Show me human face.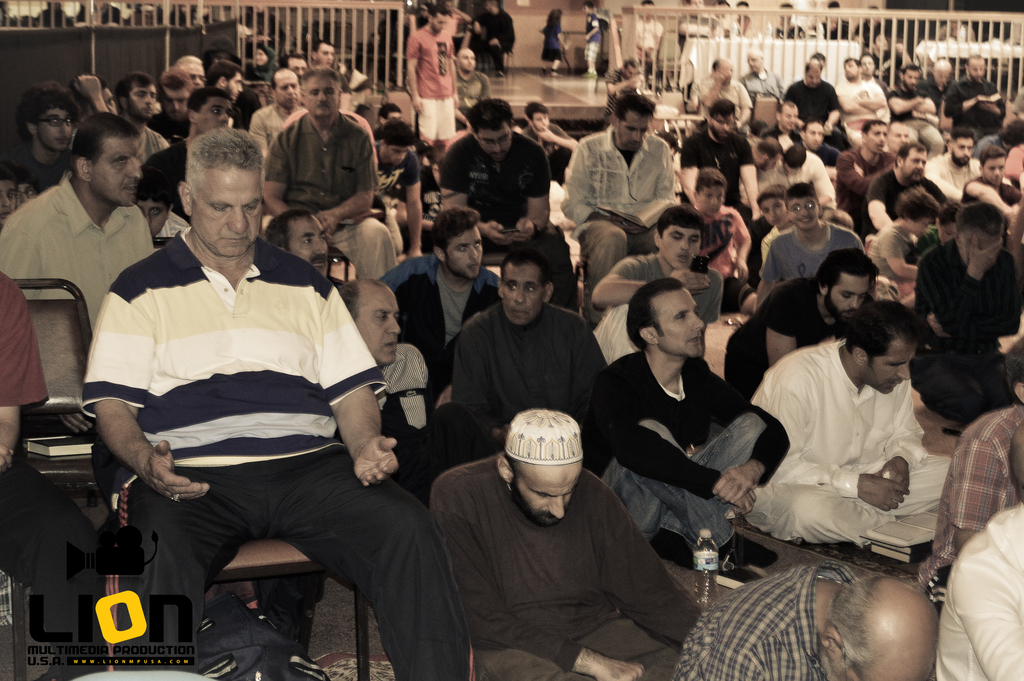
human face is here: BBox(698, 186, 725, 220).
